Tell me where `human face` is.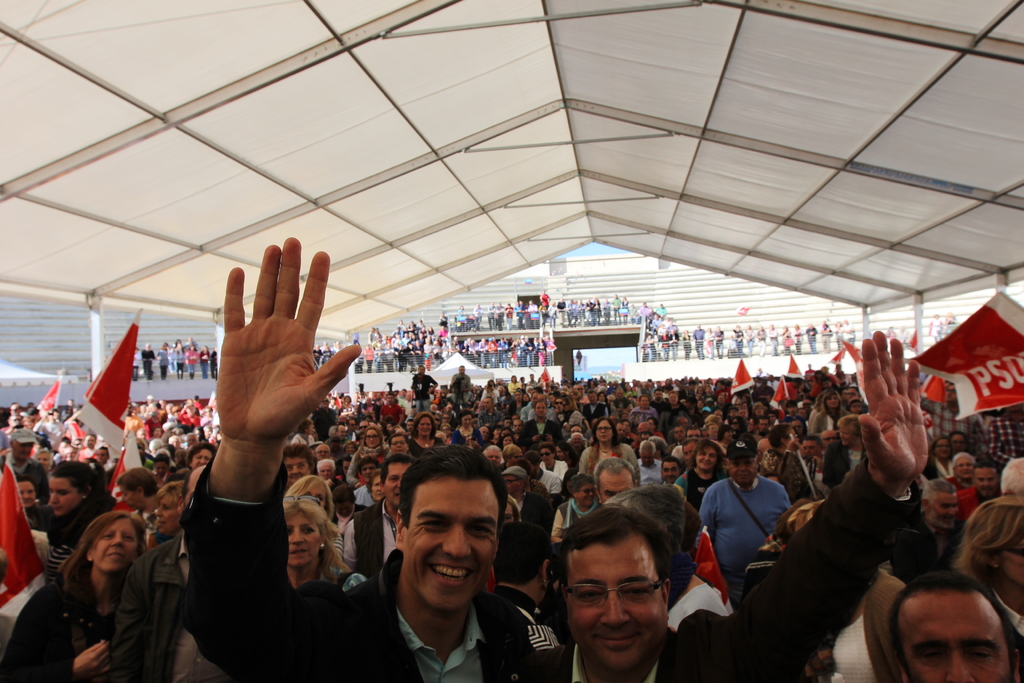
`human face` is at [687,429,701,438].
